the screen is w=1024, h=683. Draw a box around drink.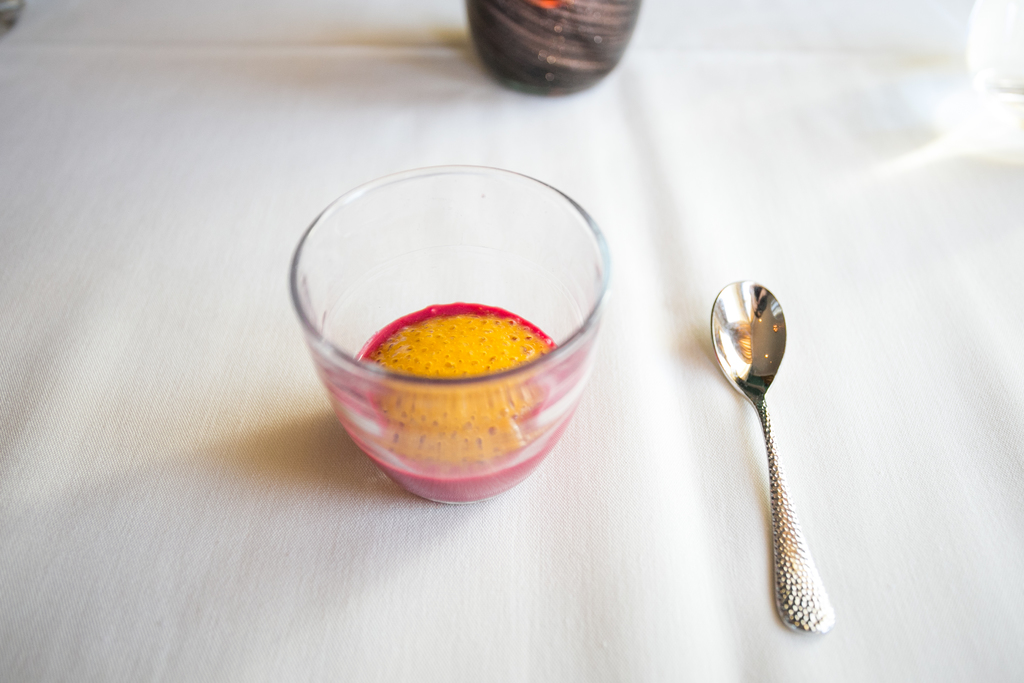
(left=345, top=300, right=571, bottom=511).
